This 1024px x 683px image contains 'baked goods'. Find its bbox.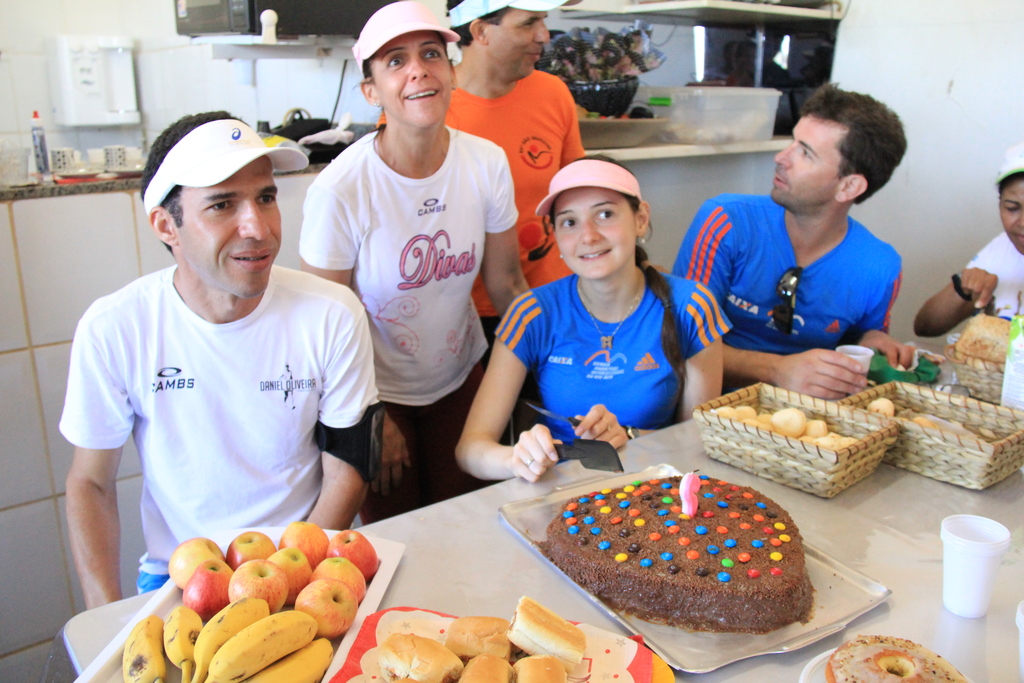
(x1=442, y1=614, x2=510, y2=662).
